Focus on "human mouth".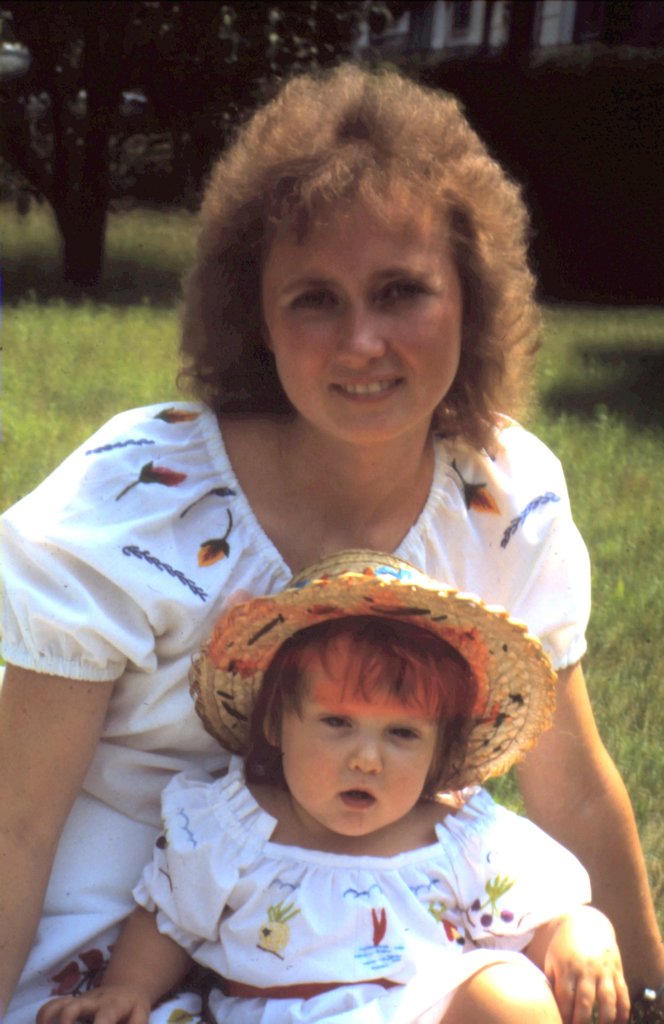
Focused at 343 783 374 817.
